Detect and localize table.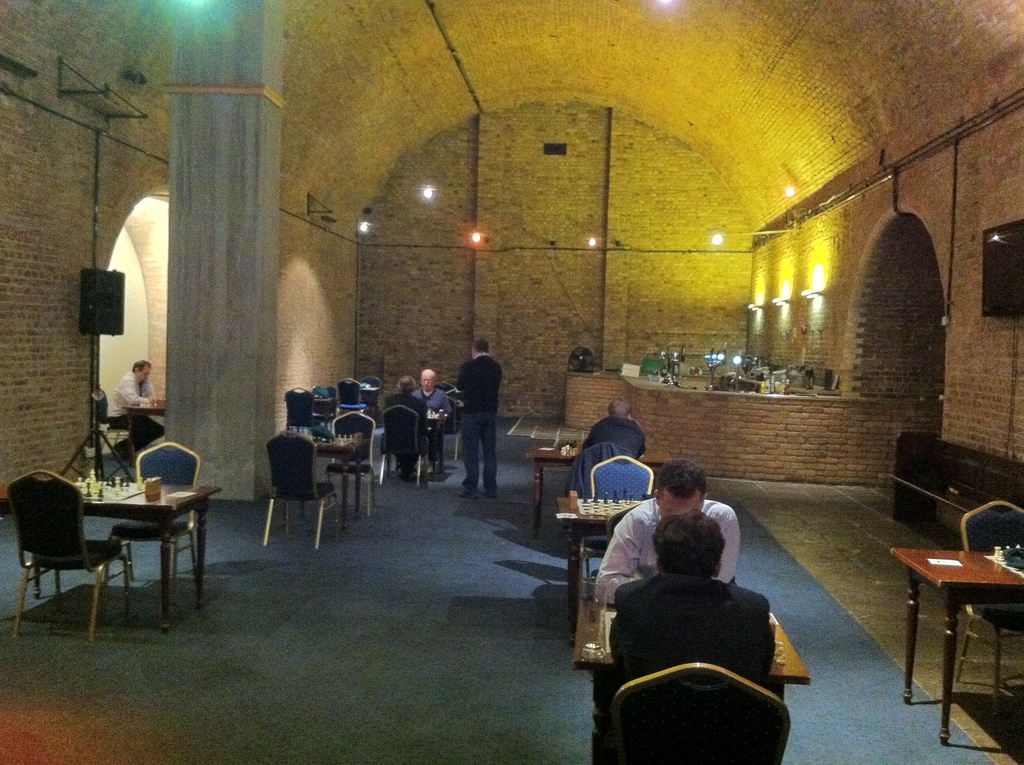
Localized at 573,605,813,764.
